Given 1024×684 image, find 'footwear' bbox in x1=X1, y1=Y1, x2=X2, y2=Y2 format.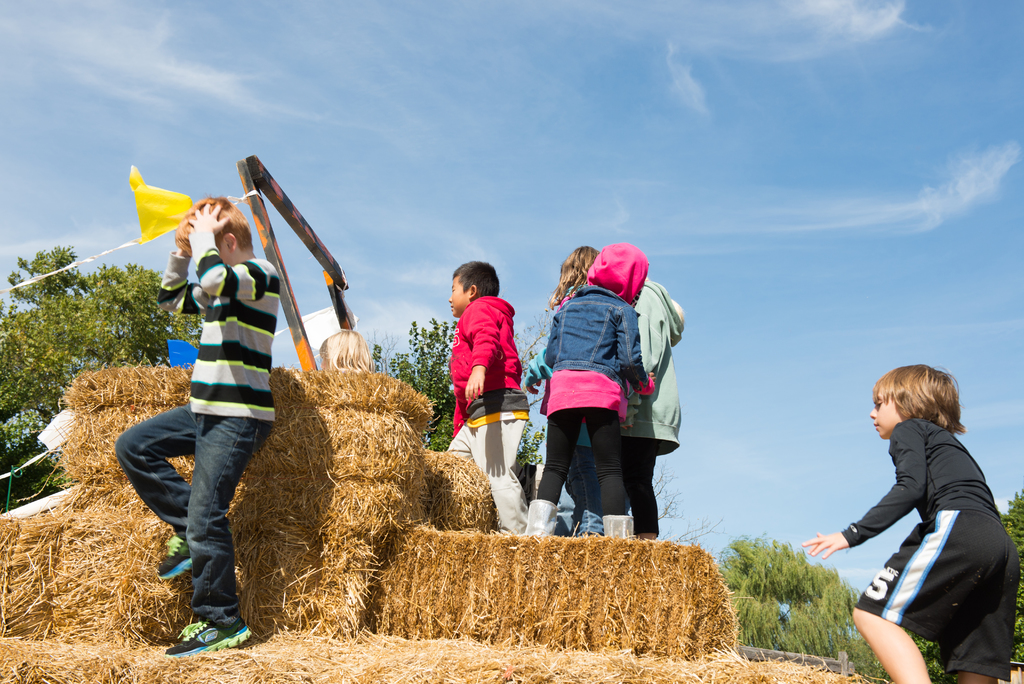
x1=608, y1=512, x2=642, y2=540.
